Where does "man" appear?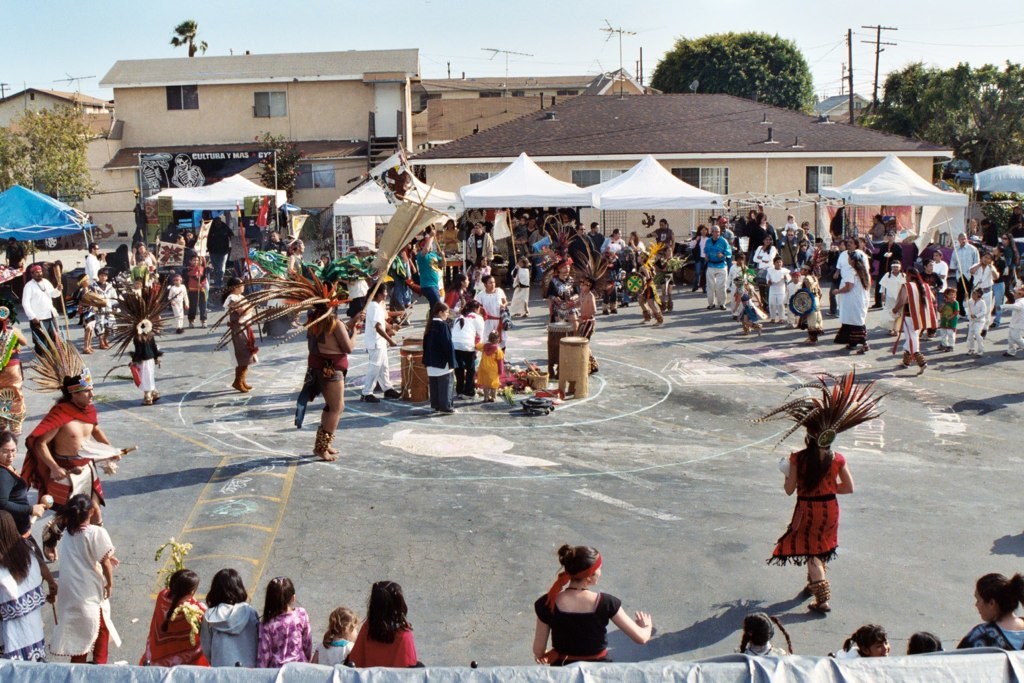
Appears at box(586, 223, 602, 254).
